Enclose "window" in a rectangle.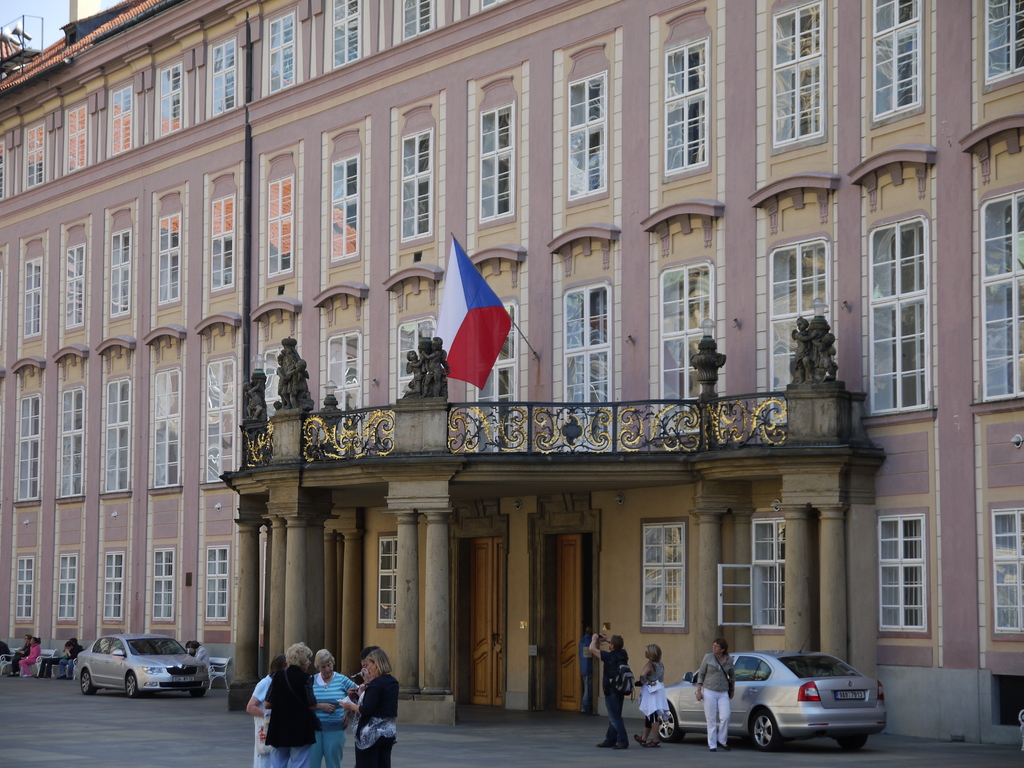
[x1=58, y1=388, x2=82, y2=498].
